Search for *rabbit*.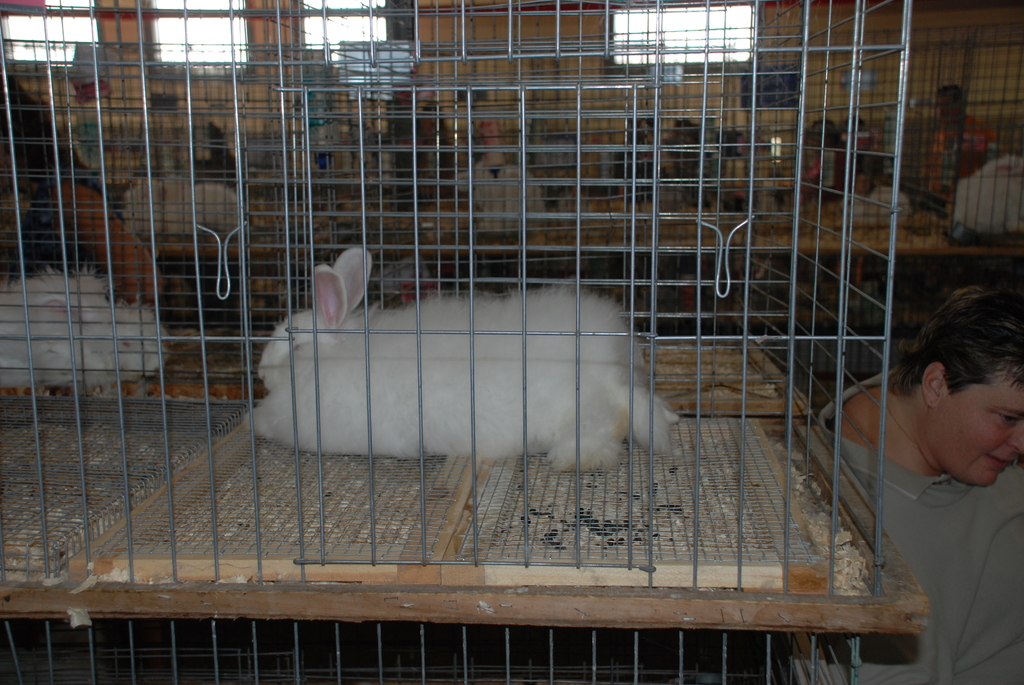
Found at (left=118, top=170, right=248, bottom=239).
